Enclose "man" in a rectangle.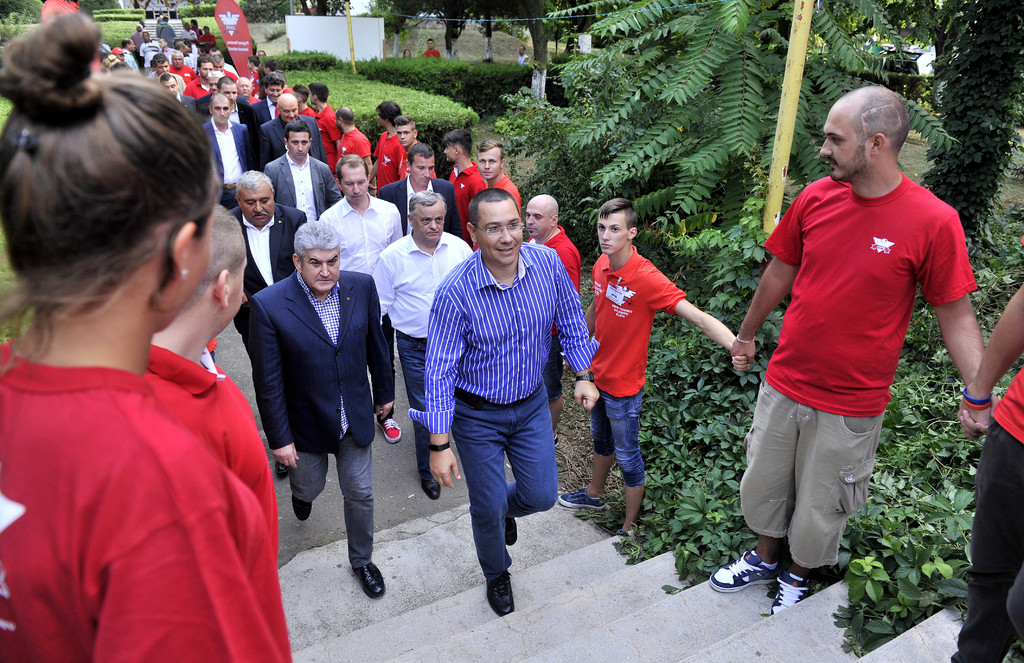
bbox(371, 187, 478, 500).
